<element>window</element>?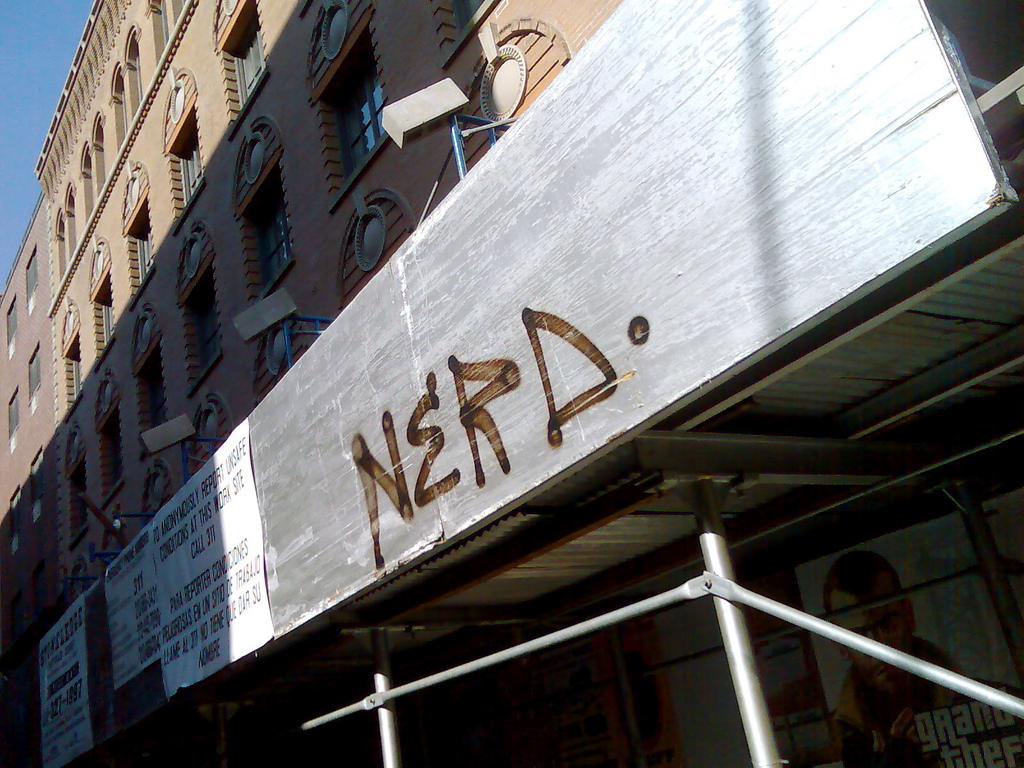
x1=232, y1=118, x2=289, y2=338
